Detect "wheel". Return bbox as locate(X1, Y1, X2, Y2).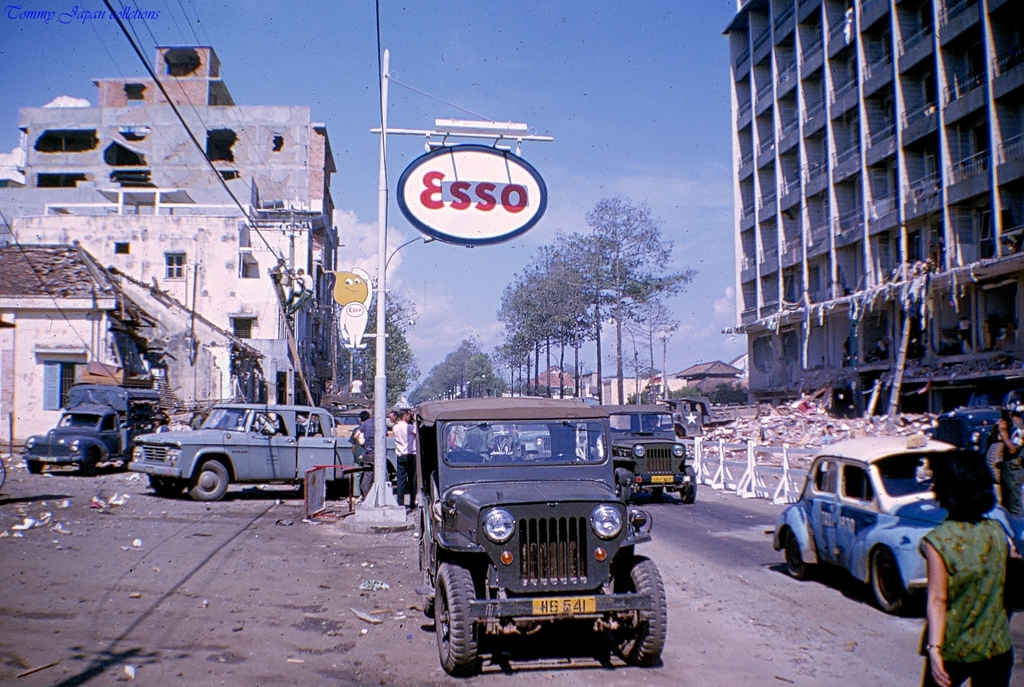
locate(429, 565, 492, 674).
